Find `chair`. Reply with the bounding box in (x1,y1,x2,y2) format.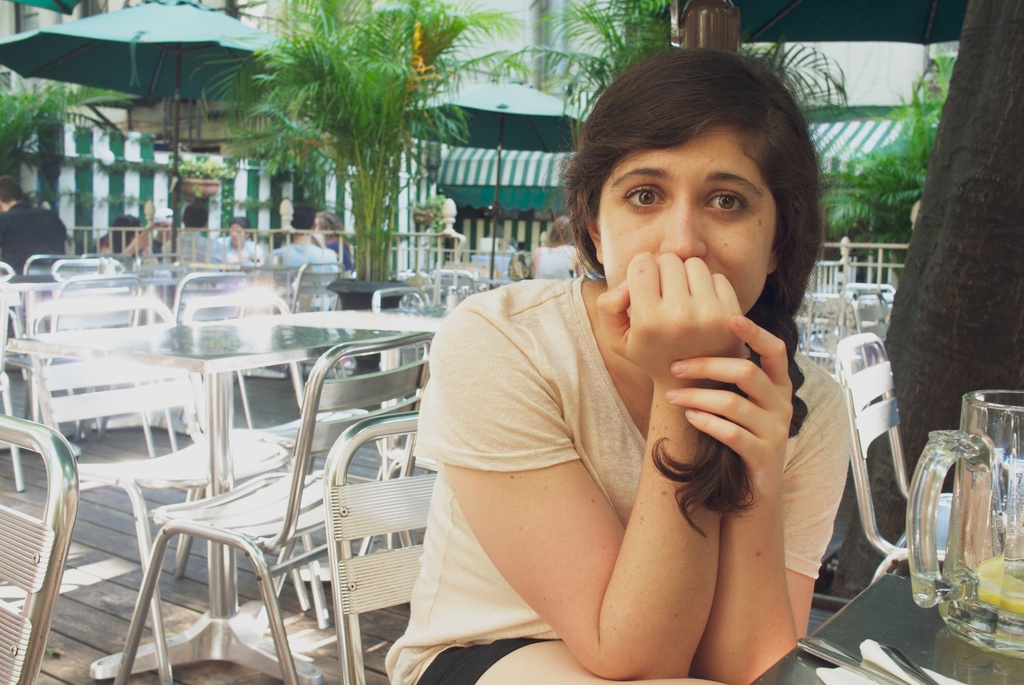
(325,406,435,684).
